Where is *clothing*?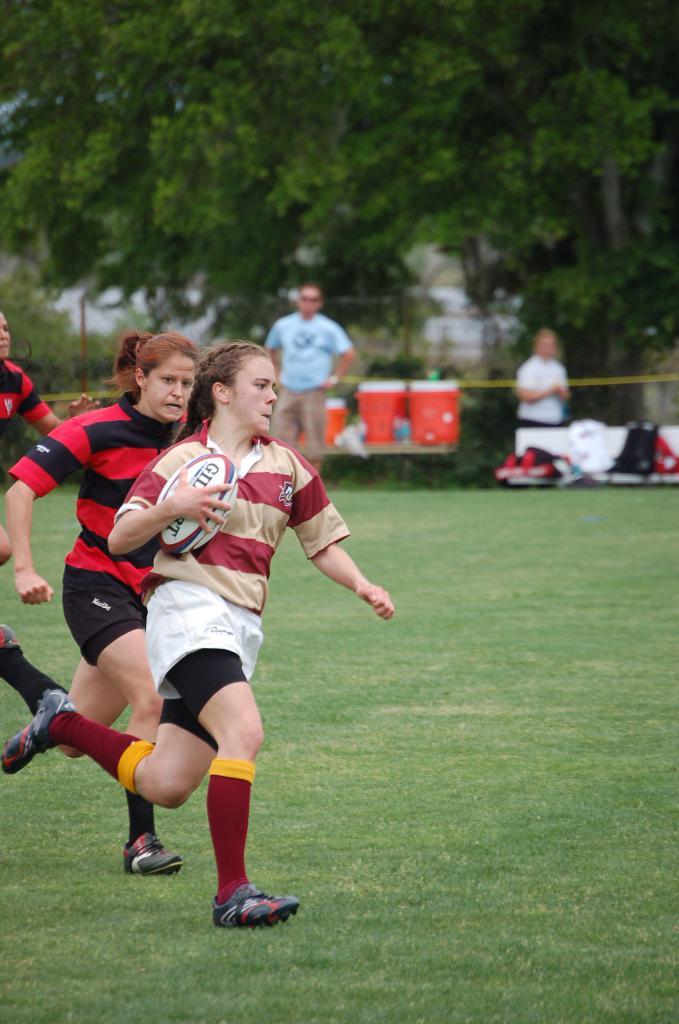
9, 388, 210, 668.
